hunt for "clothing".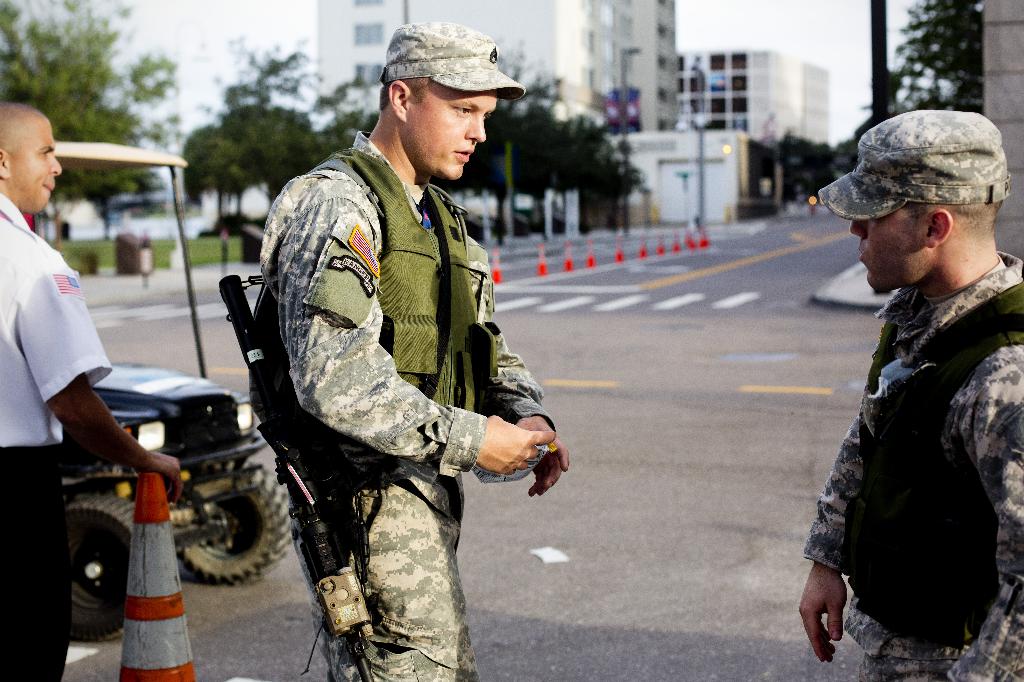
Hunted down at l=260, t=129, r=553, b=681.
